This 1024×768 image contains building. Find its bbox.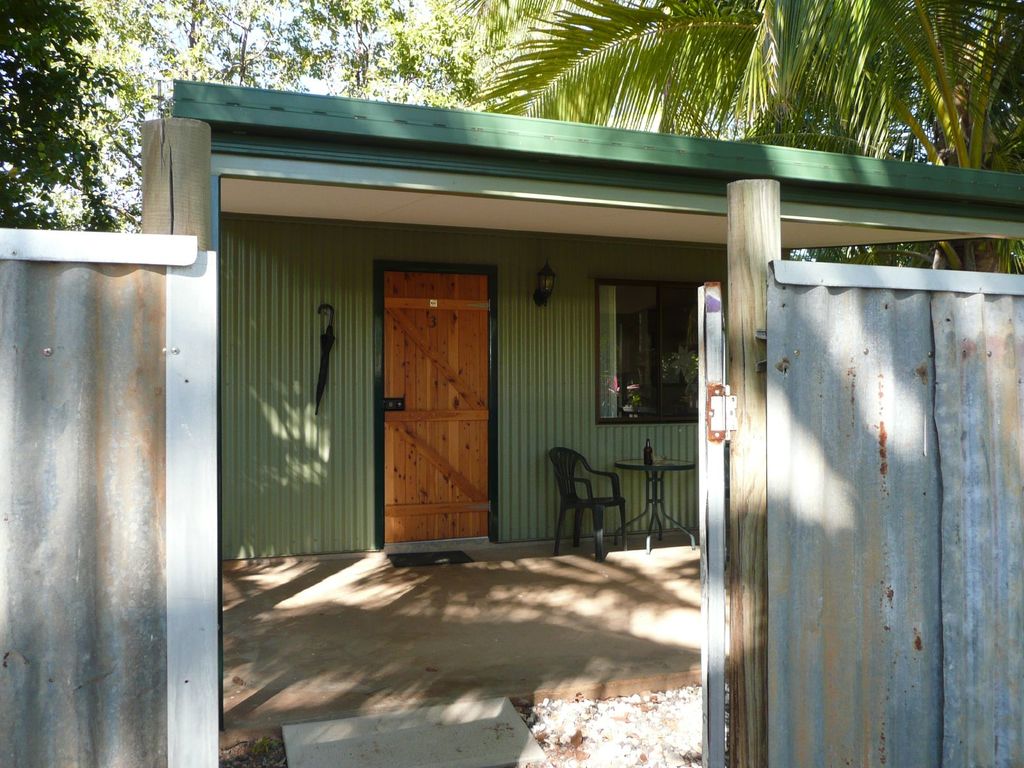
(148,77,1023,560).
